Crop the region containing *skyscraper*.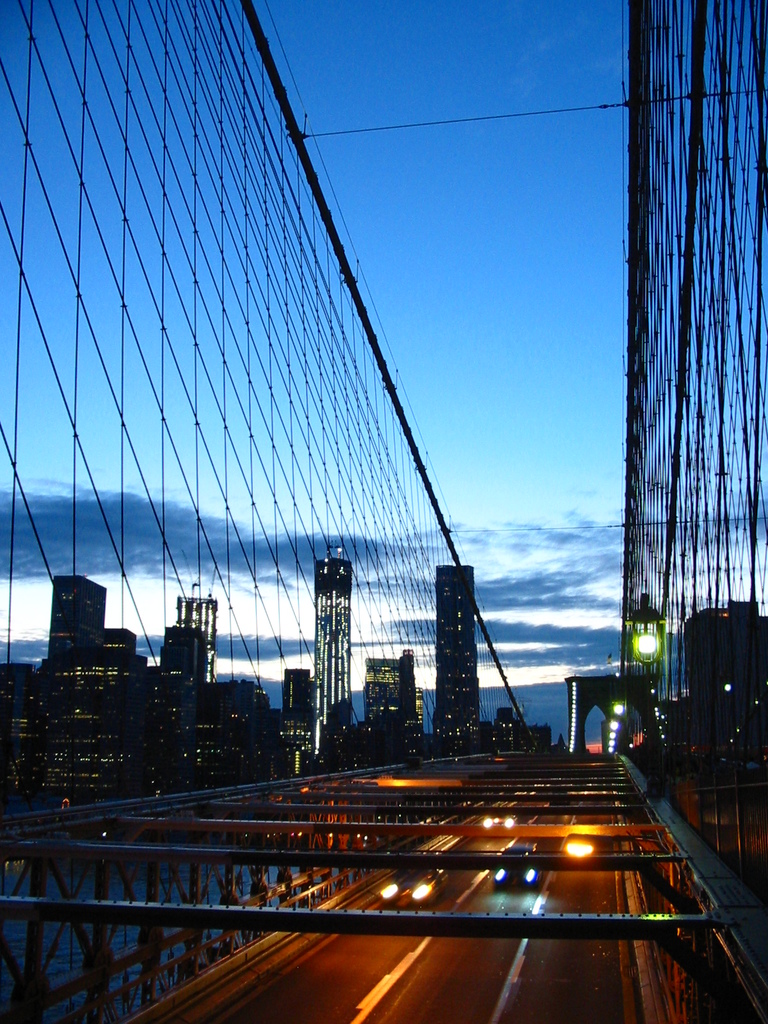
Crop region: BBox(288, 668, 318, 715).
